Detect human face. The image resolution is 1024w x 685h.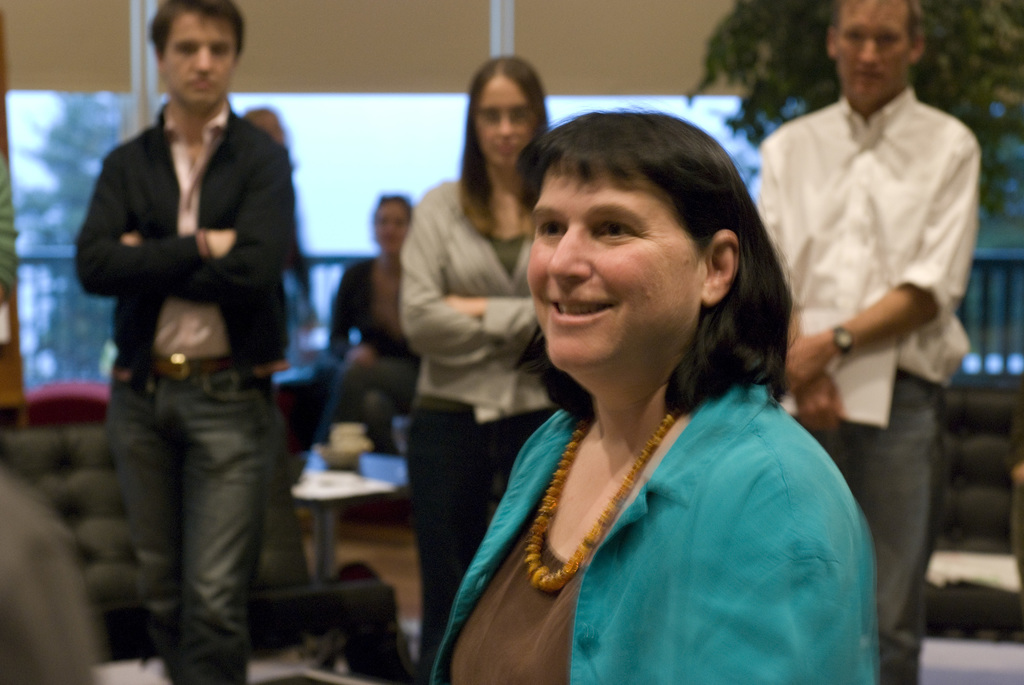
x1=163, y1=12, x2=236, y2=109.
